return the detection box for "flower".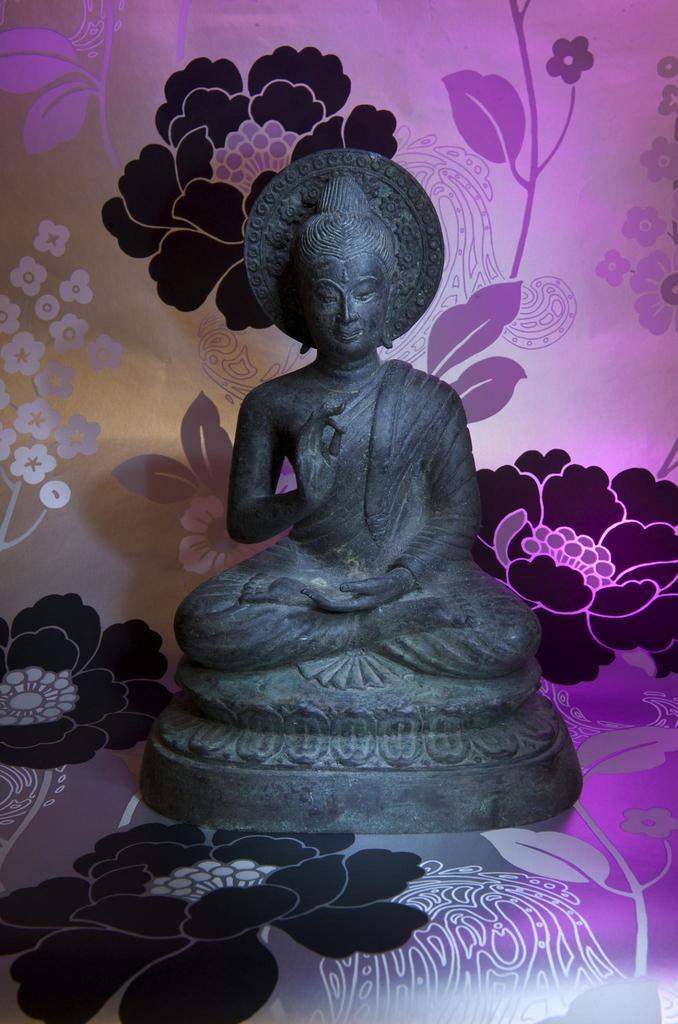
region(631, 249, 677, 338).
